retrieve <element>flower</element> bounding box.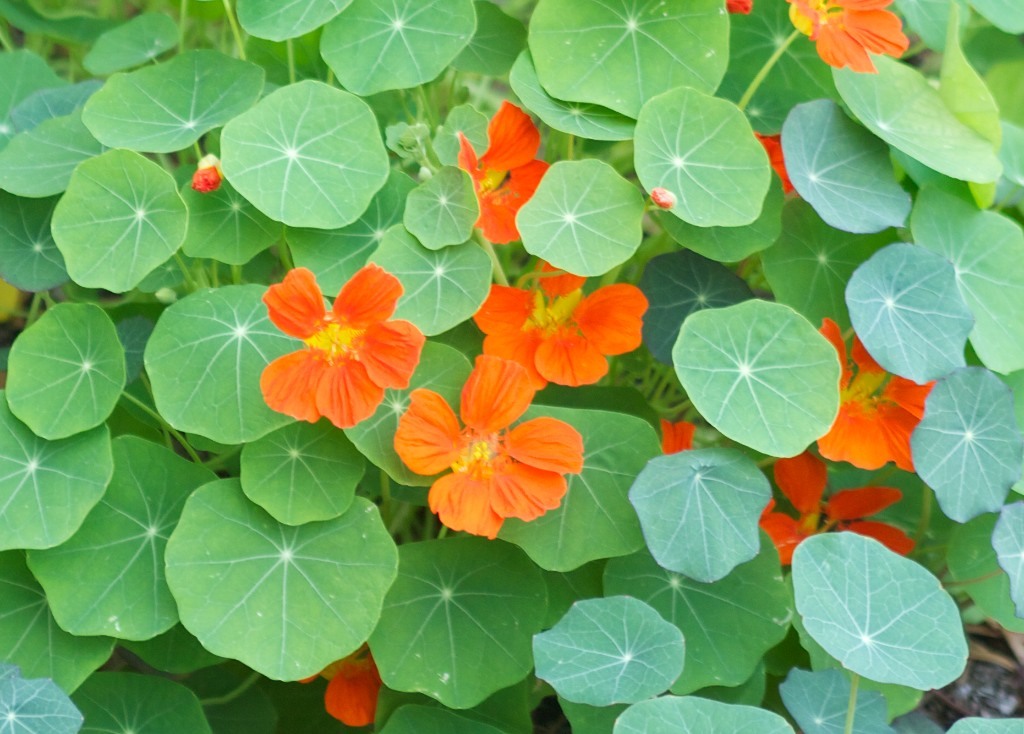
Bounding box: Rect(189, 165, 221, 193).
